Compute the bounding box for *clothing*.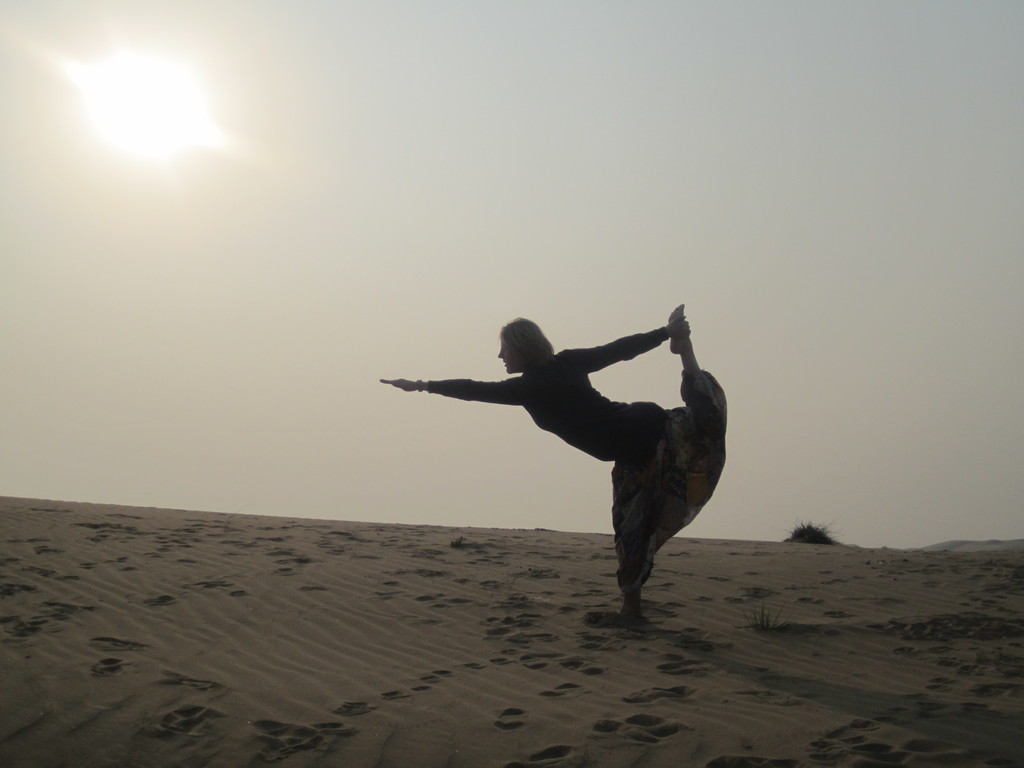
Rect(387, 342, 725, 581).
